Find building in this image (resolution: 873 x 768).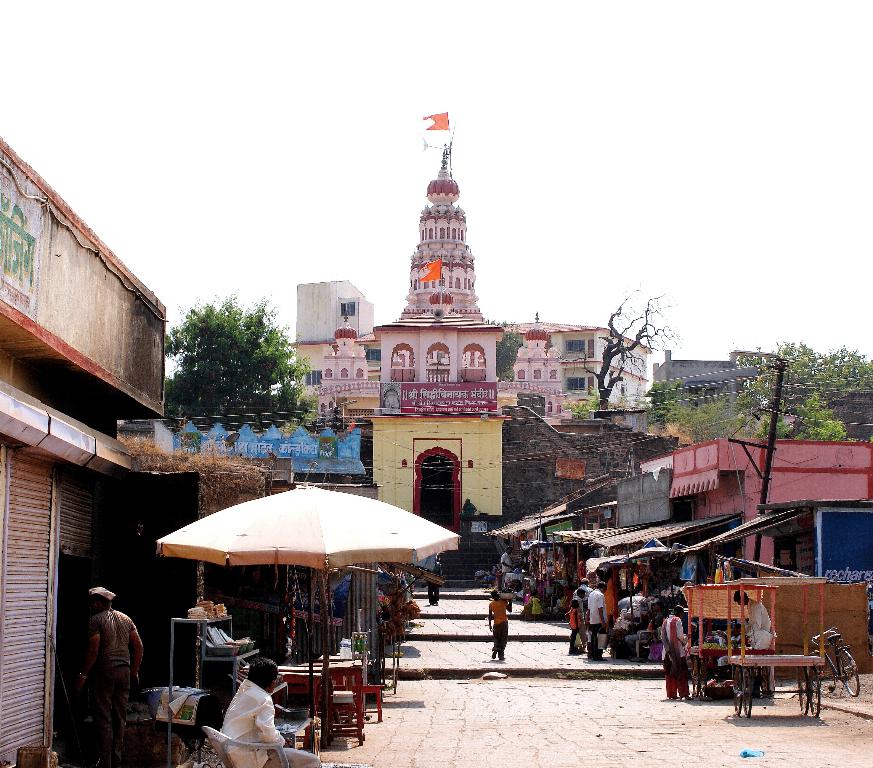
678:433:865:576.
